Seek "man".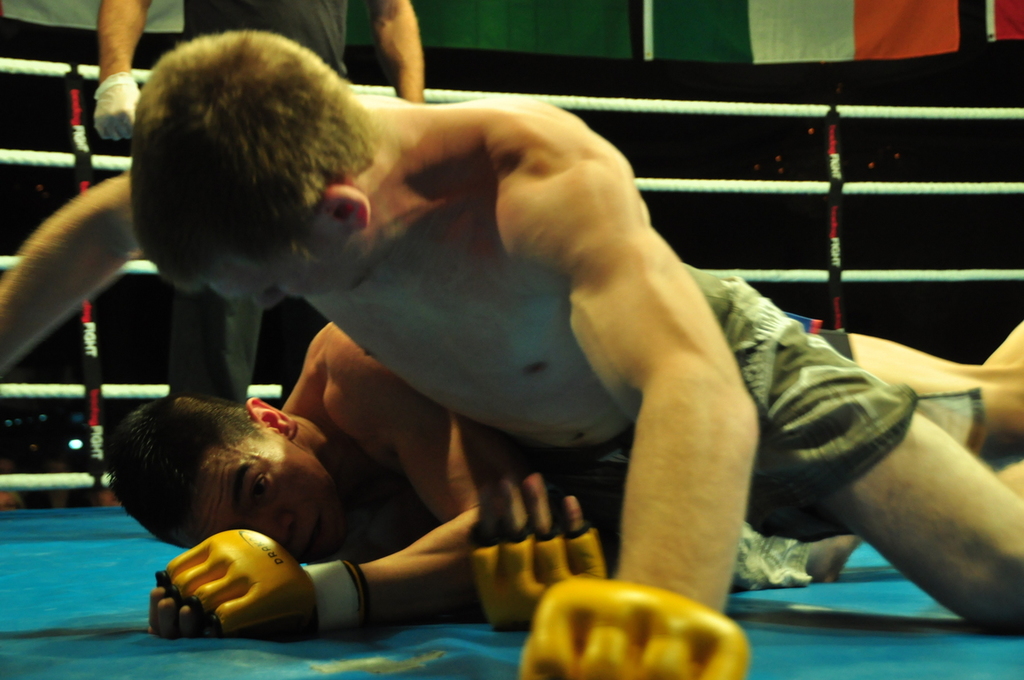
x1=0, y1=28, x2=1023, y2=679.
